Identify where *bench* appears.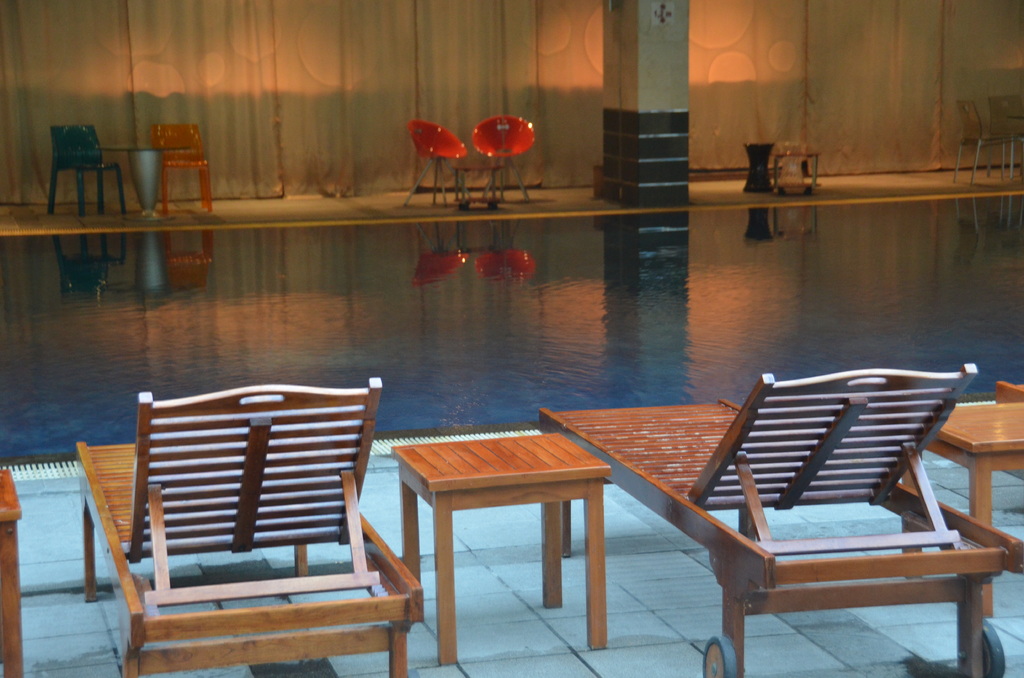
Appears at [x1=76, y1=375, x2=426, y2=677].
